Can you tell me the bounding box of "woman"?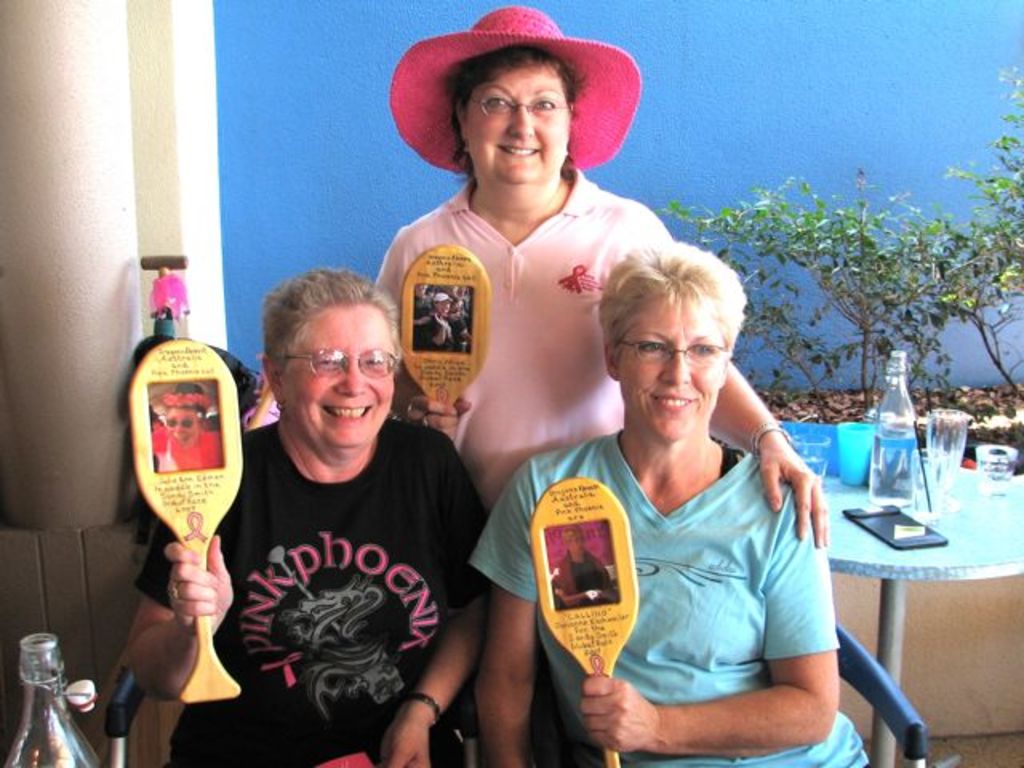
{"x1": 126, "y1": 267, "x2": 491, "y2": 766}.
